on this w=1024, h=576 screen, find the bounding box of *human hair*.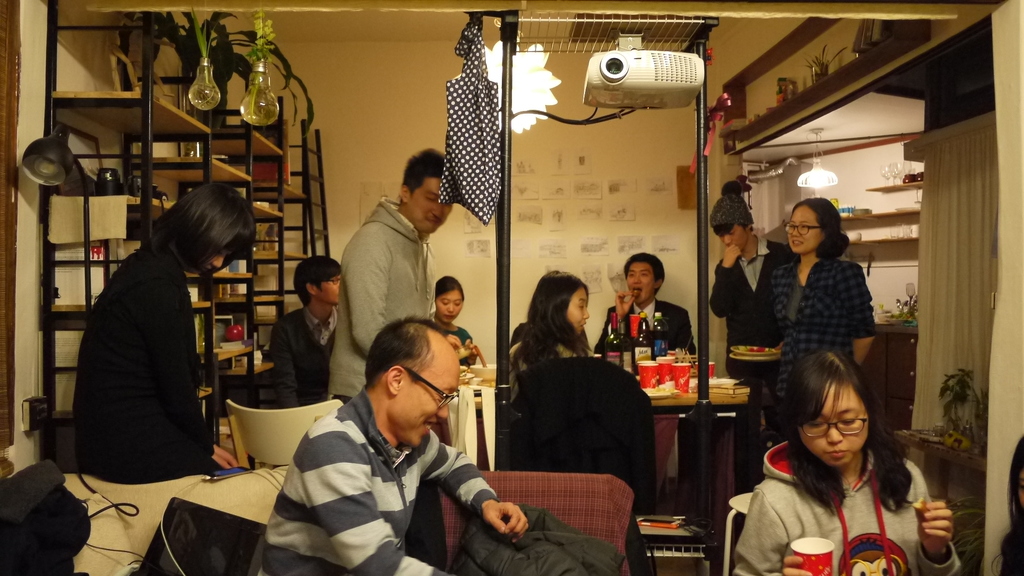
Bounding box: 142, 174, 251, 287.
